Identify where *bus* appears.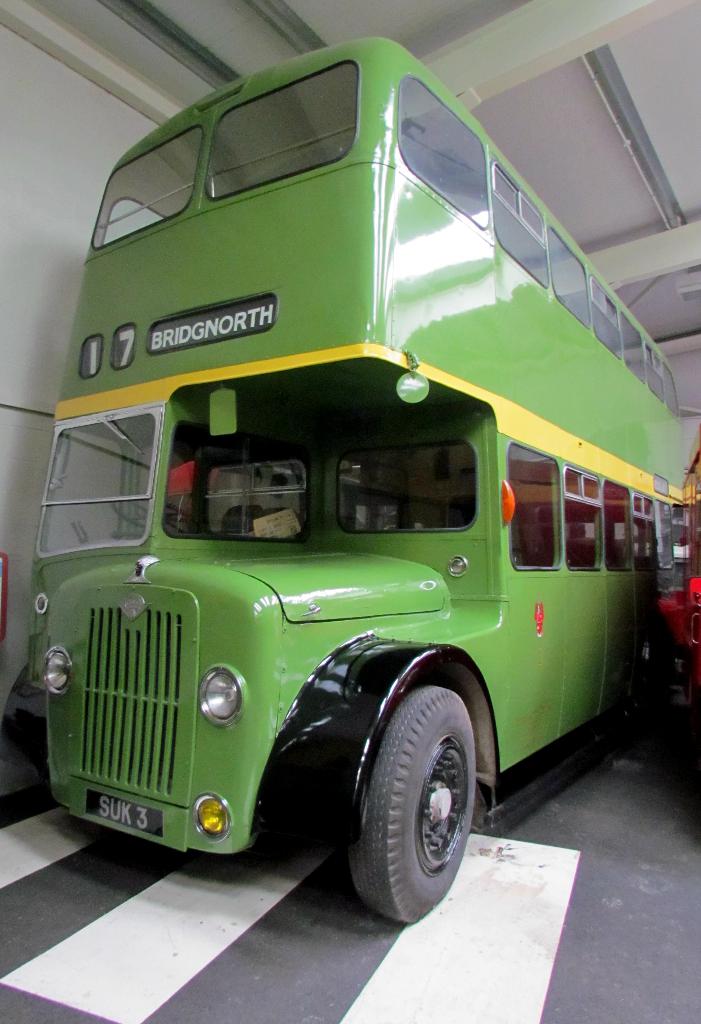
Appears at l=650, t=431, r=700, b=688.
